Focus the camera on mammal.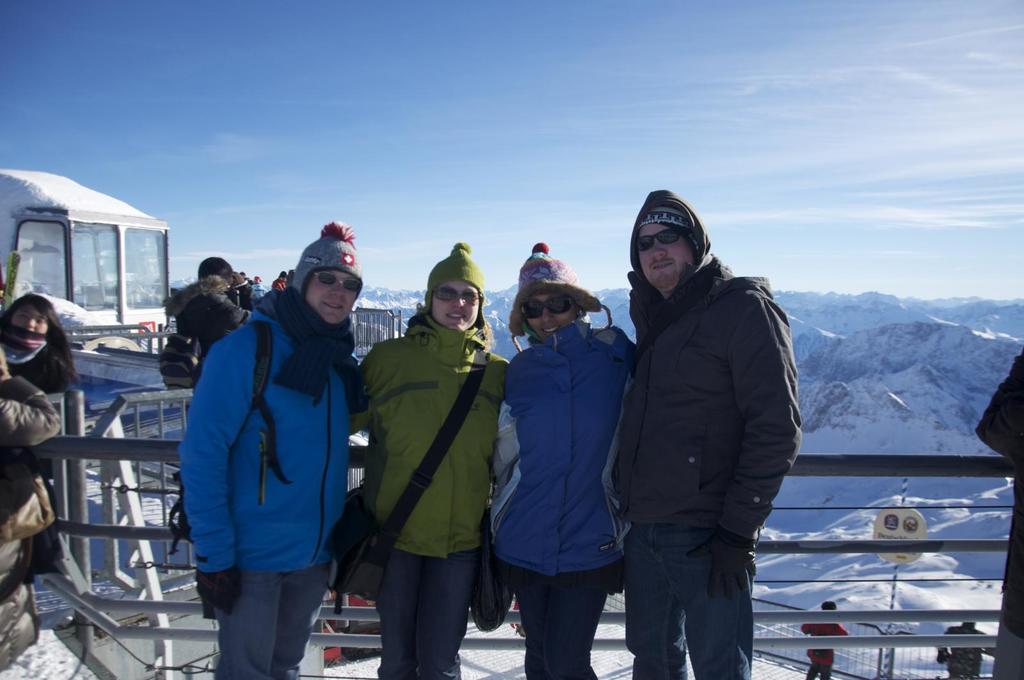
Focus region: {"x1": 502, "y1": 212, "x2": 627, "y2": 679}.
